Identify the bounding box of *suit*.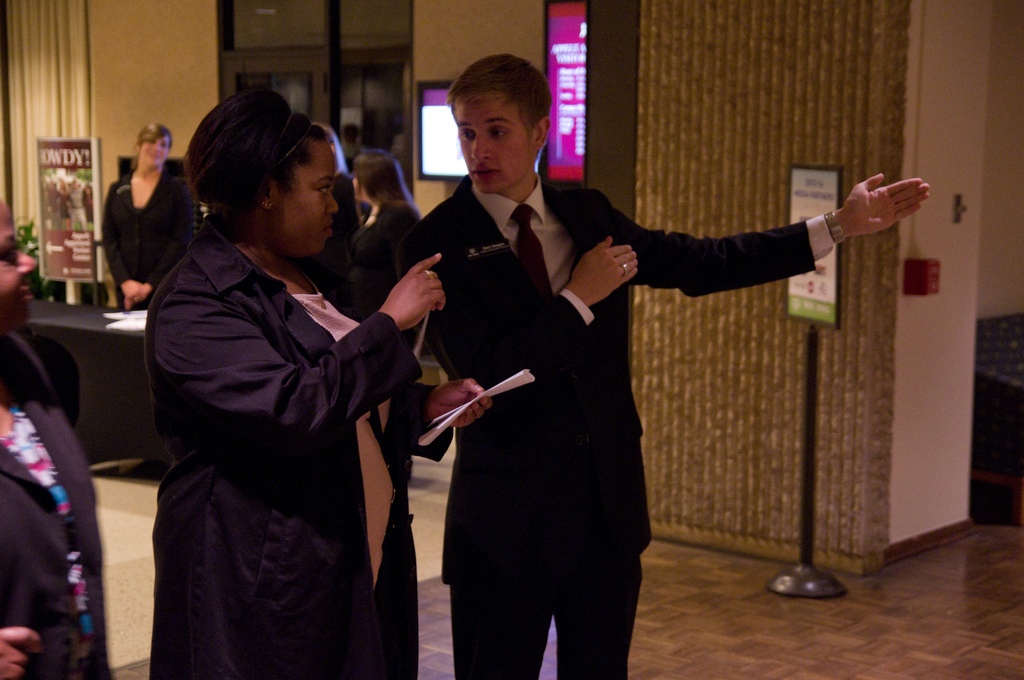
box(106, 176, 206, 309).
